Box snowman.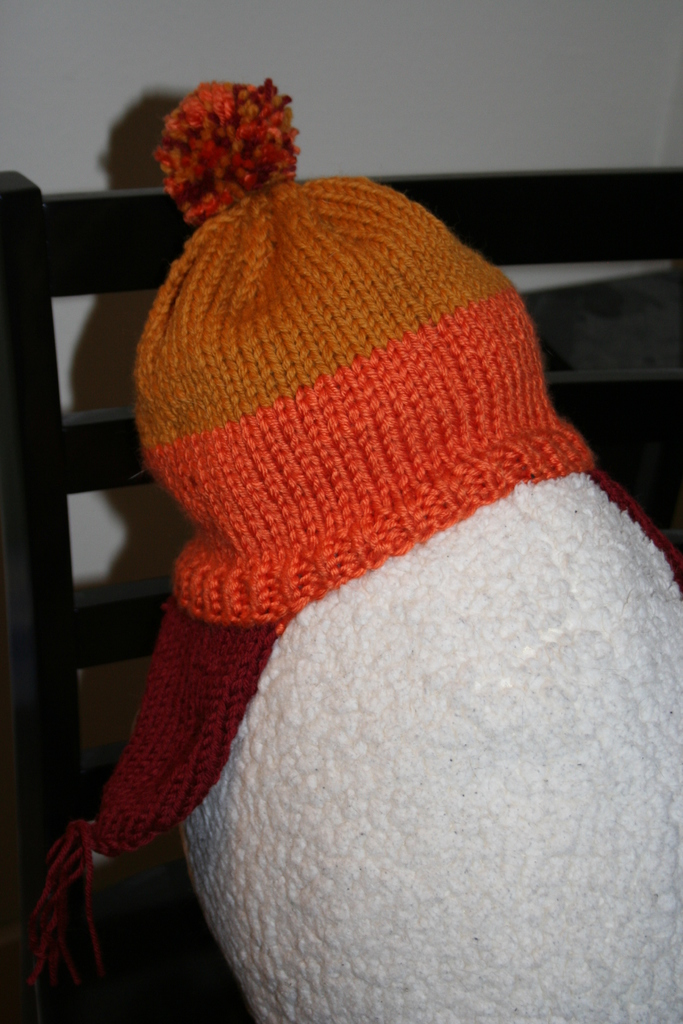
{"left": 27, "top": 35, "right": 682, "bottom": 1023}.
